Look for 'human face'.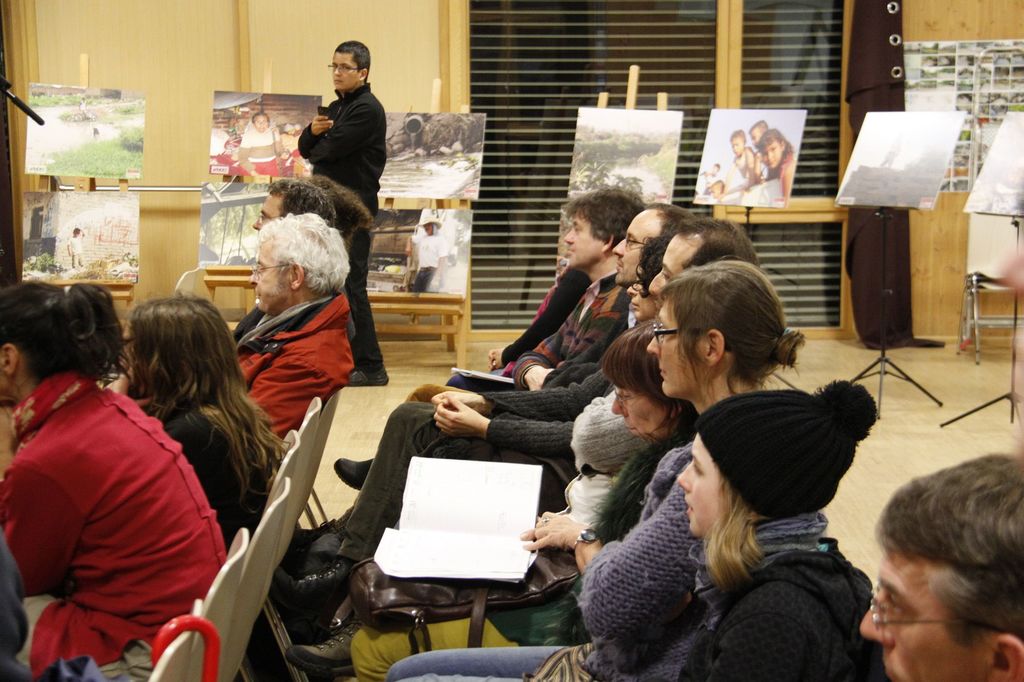
Found: Rect(627, 269, 659, 322).
